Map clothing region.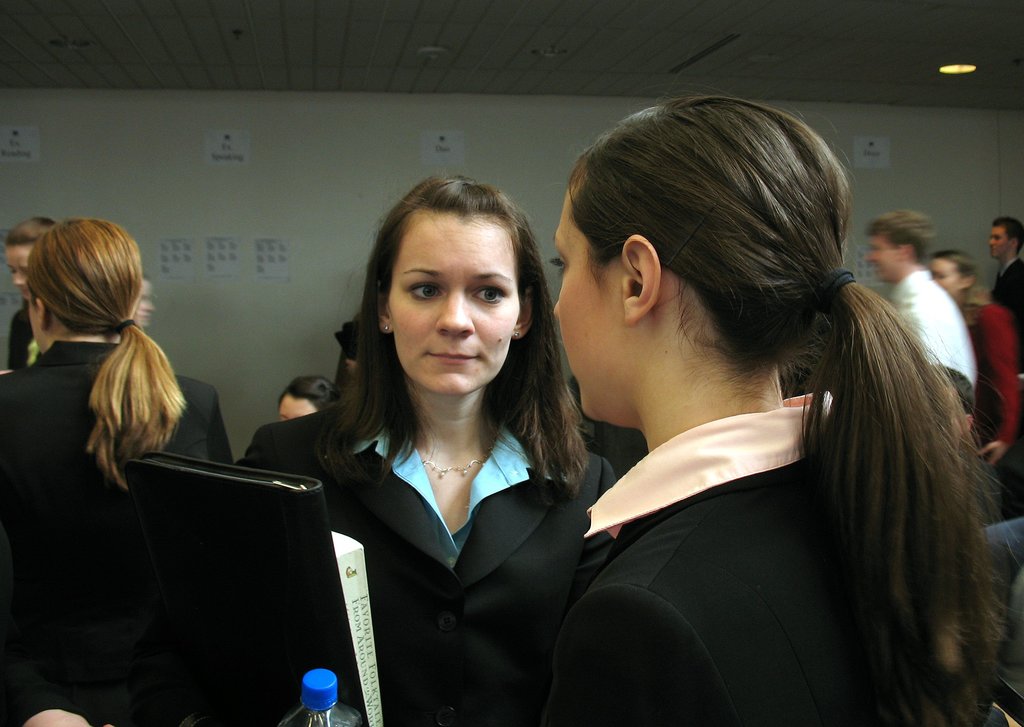
Mapped to [0,341,234,726].
